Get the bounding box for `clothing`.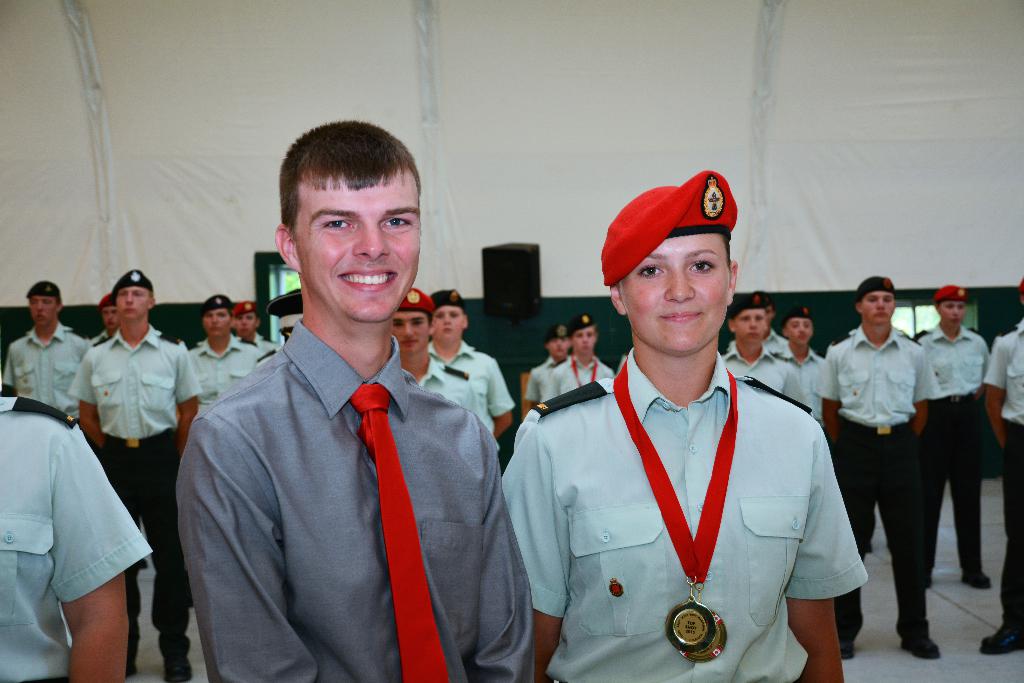
76 329 196 435.
